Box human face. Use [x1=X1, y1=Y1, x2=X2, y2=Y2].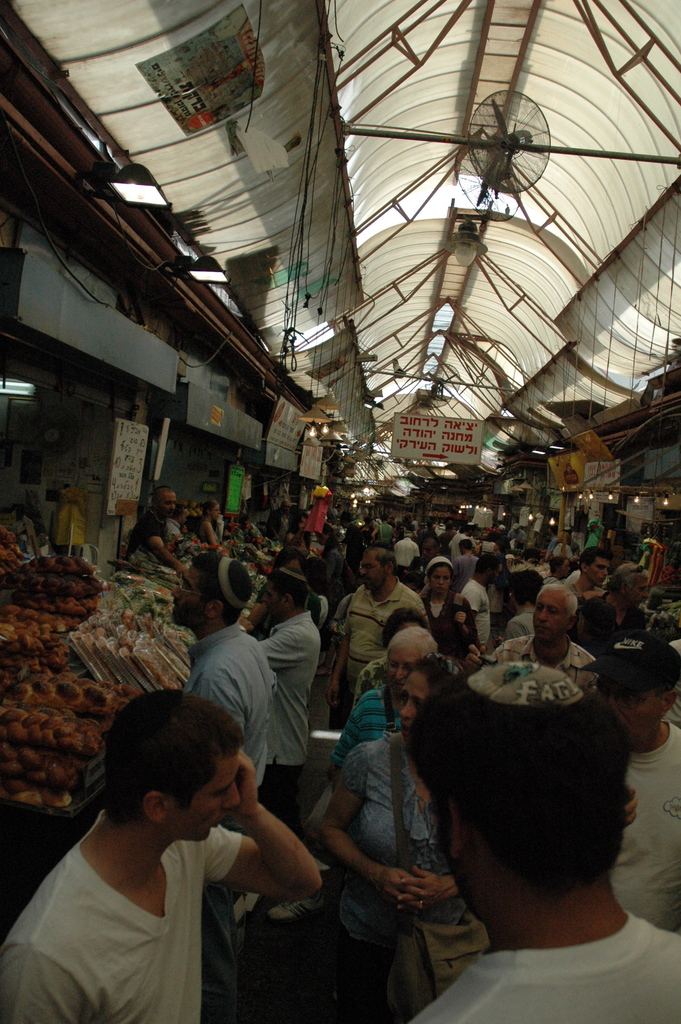
[x1=533, y1=587, x2=566, y2=643].
